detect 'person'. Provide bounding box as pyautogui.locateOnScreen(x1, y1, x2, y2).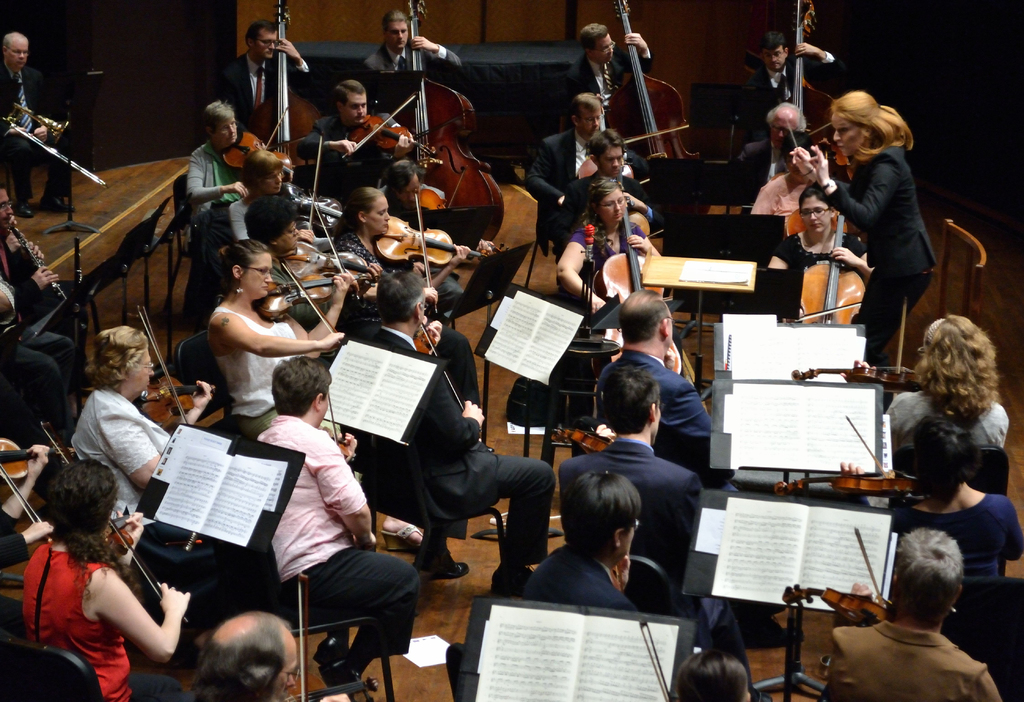
pyautogui.locateOnScreen(13, 456, 193, 701).
